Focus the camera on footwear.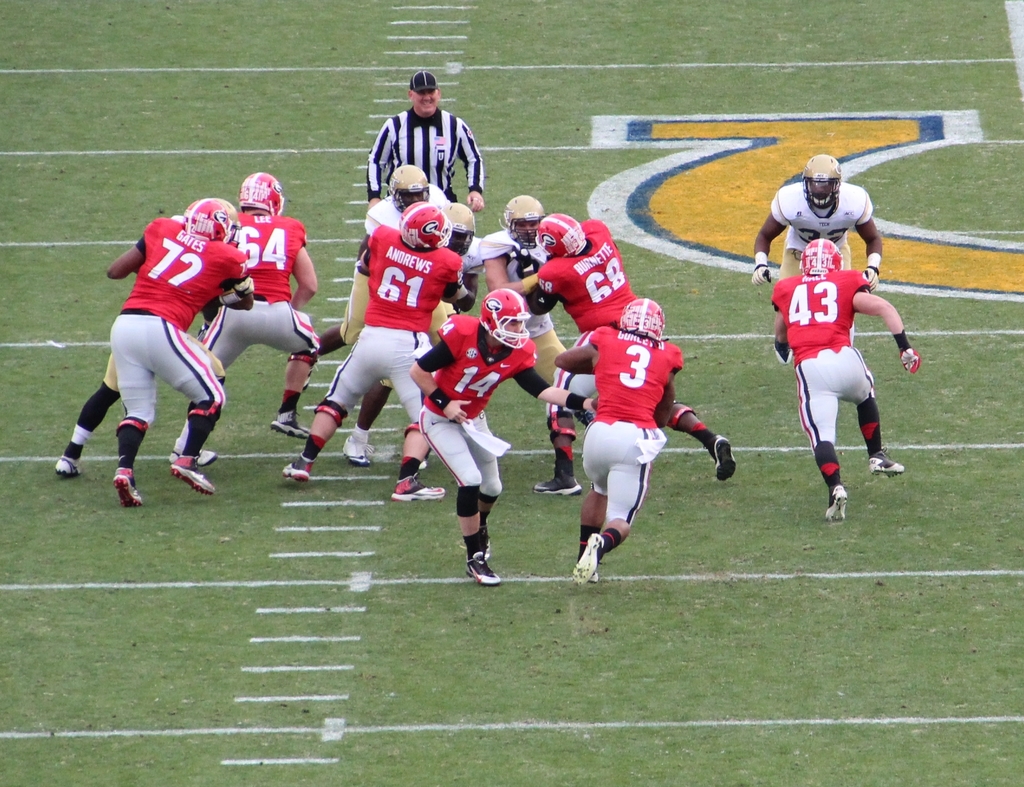
Focus region: detection(268, 410, 314, 439).
